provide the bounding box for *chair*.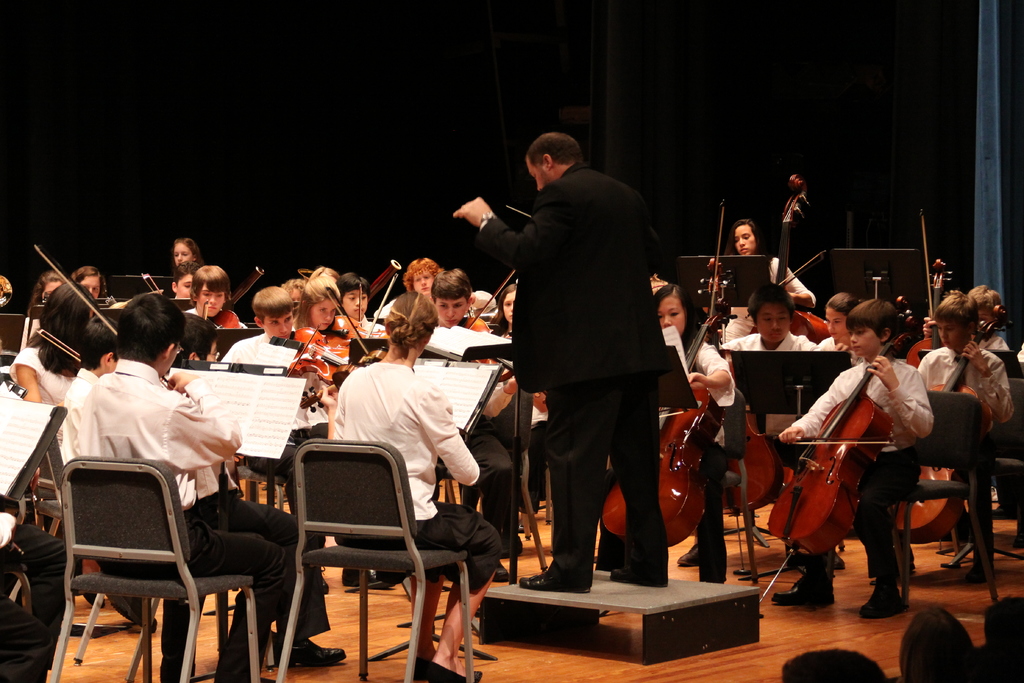
bbox=[29, 436, 152, 666].
